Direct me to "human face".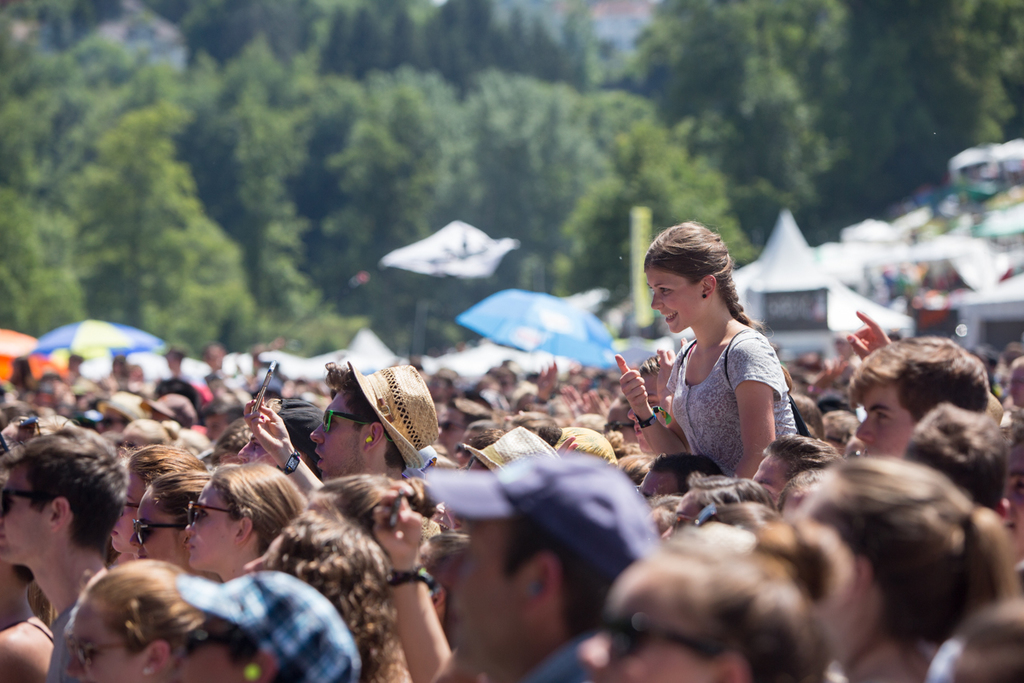
Direction: locate(308, 388, 370, 480).
